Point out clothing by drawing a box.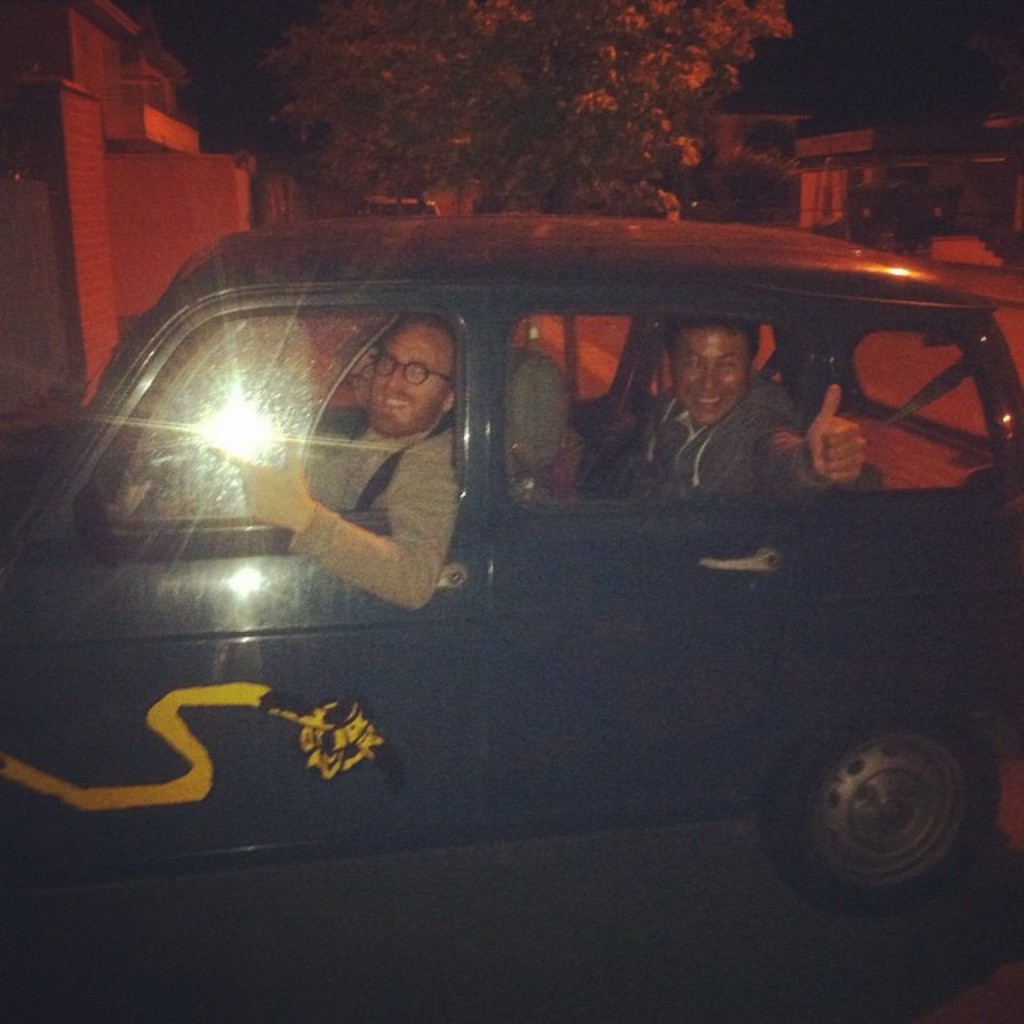
bbox=(243, 349, 475, 648).
